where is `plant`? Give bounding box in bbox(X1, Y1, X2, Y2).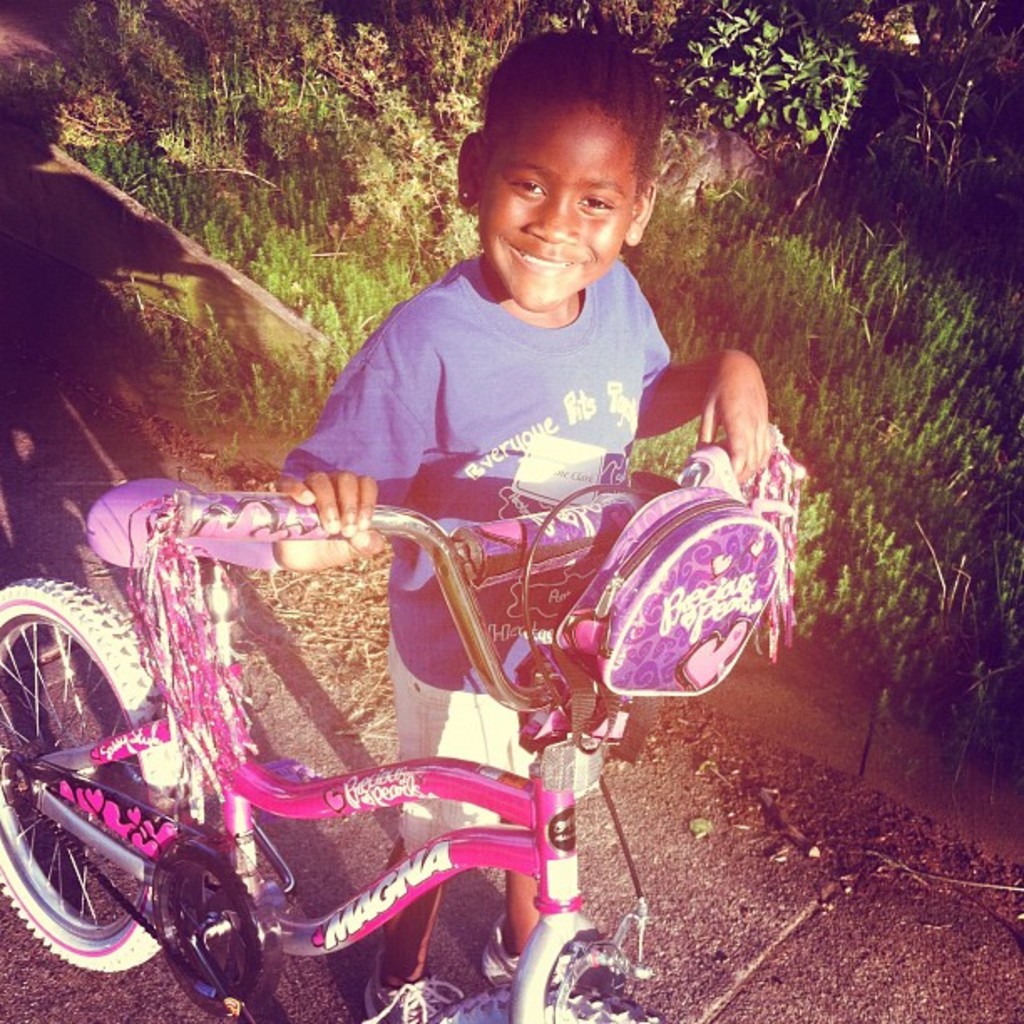
bbox(673, 0, 917, 182).
